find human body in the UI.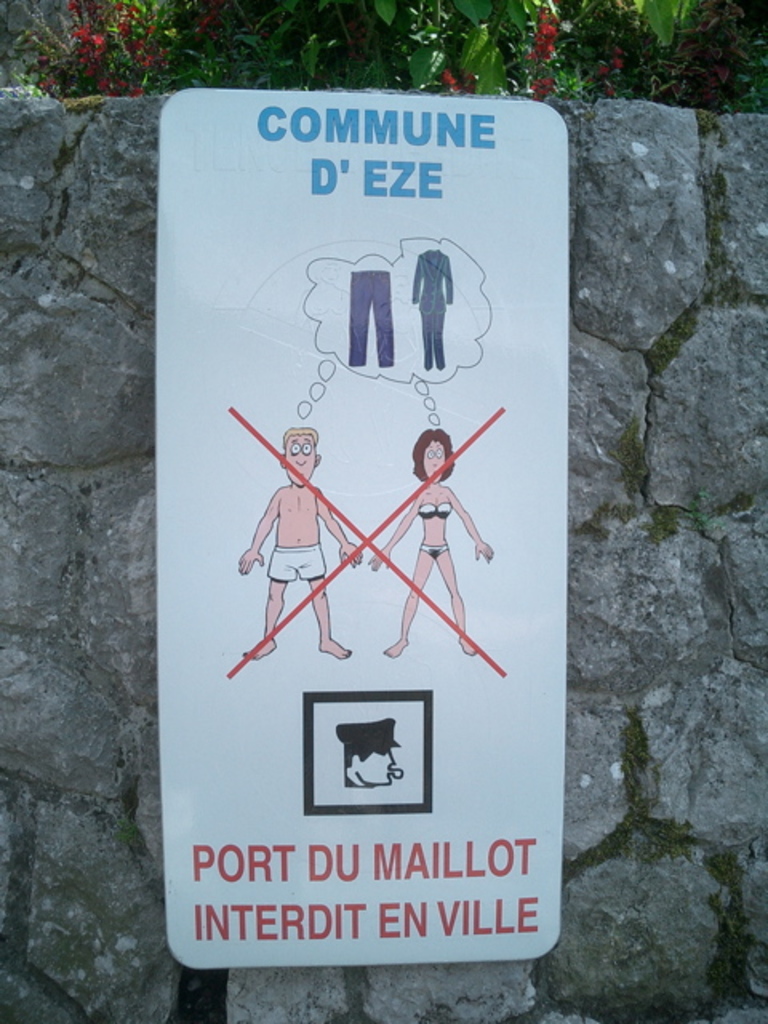
UI element at [x1=370, y1=429, x2=490, y2=659].
